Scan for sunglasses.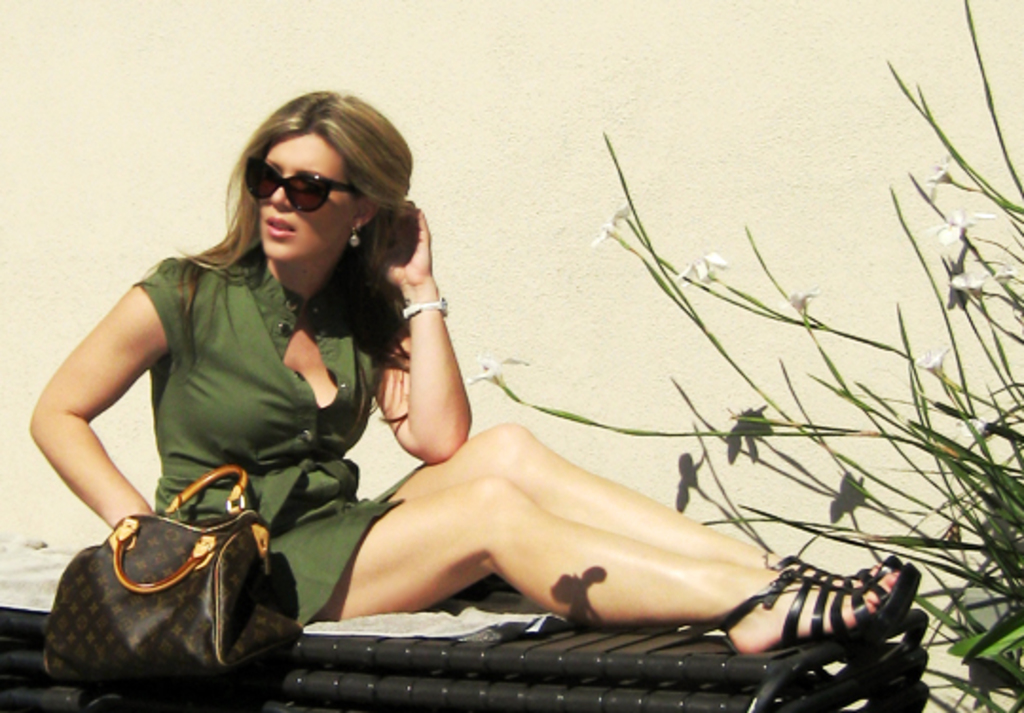
Scan result: x1=235 y1=146 x2=372 y2=218.
